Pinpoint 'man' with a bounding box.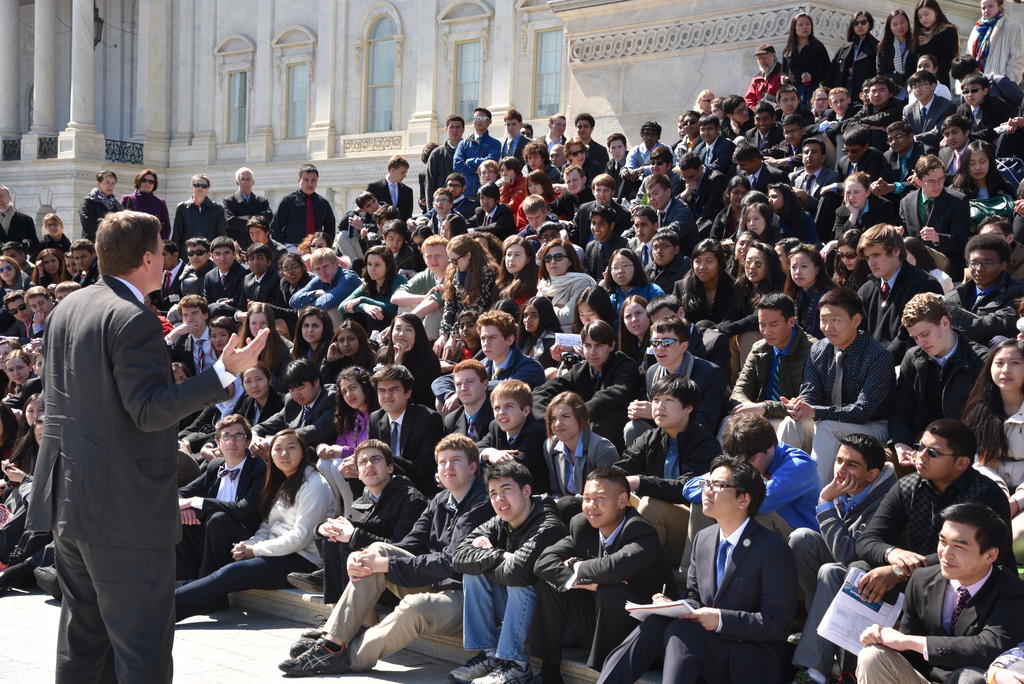
{"left": 23, "top": 208, "right": 273, "bottom": 683}.
